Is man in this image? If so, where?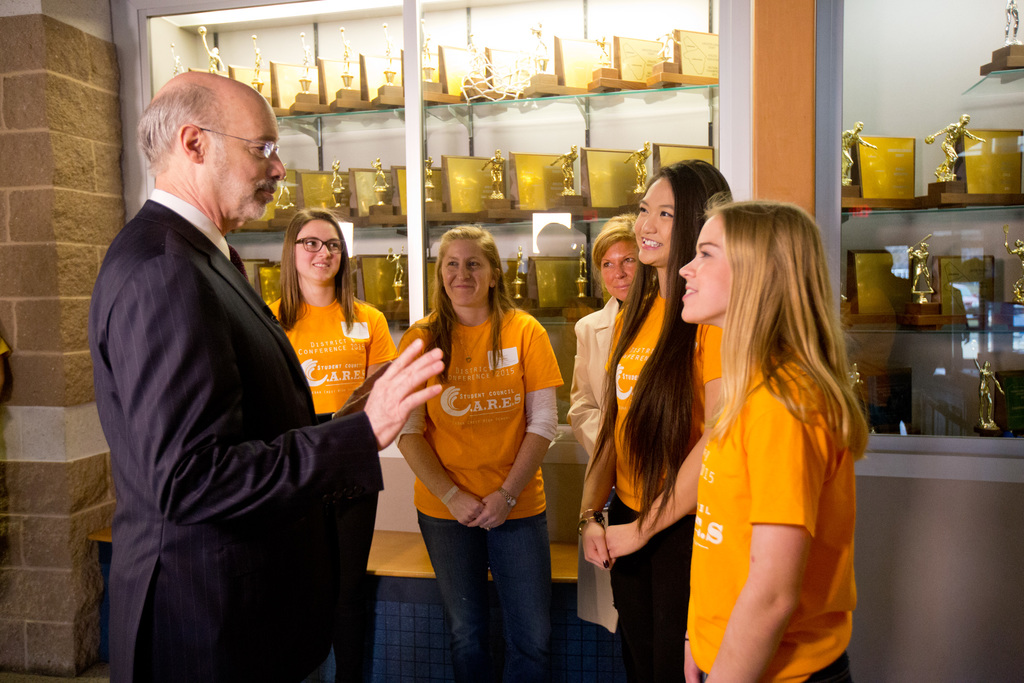
Yes, at [86, 78, 399, 682].
